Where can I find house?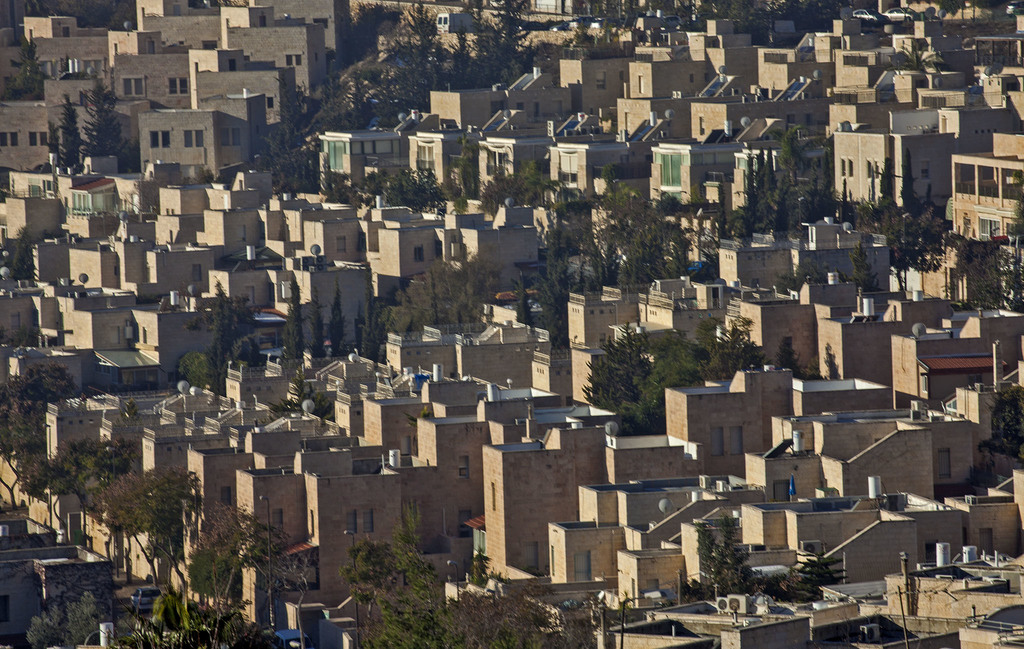
You can find it at [left=550, top=138, right=646, bottom=200].
